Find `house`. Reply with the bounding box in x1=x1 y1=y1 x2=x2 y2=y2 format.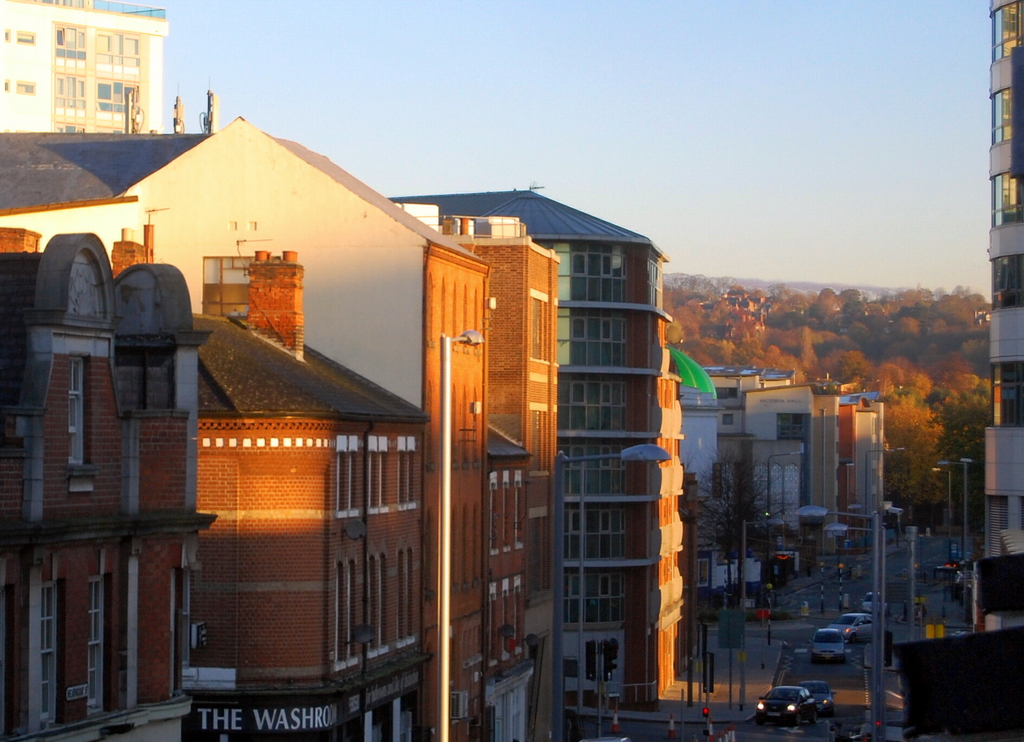
x1=2 y1=234 x2=428 y2=741.
